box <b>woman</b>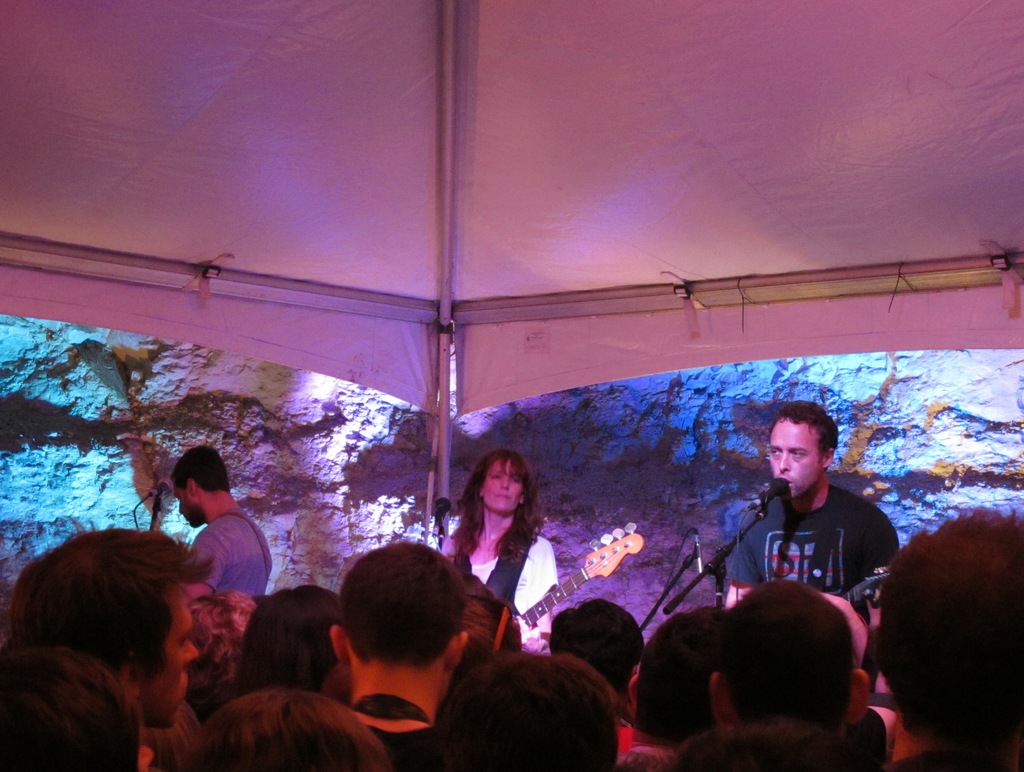
bbox=(445, 456, 566, 655)
